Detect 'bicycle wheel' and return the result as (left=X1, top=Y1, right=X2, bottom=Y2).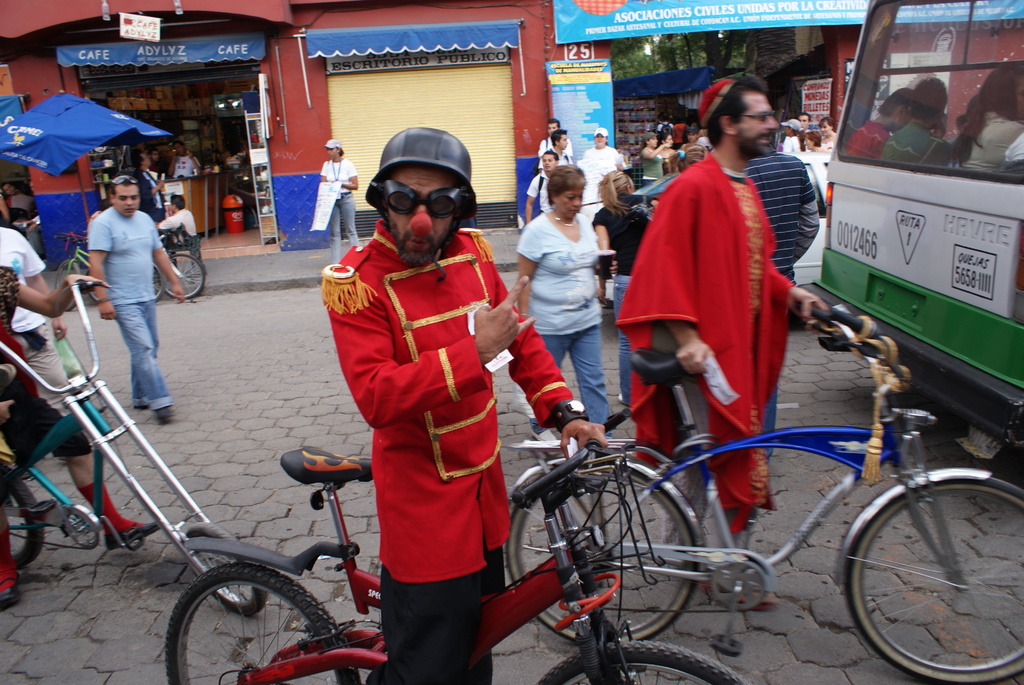
(left=538, top=636, right=749, bottom=684).
